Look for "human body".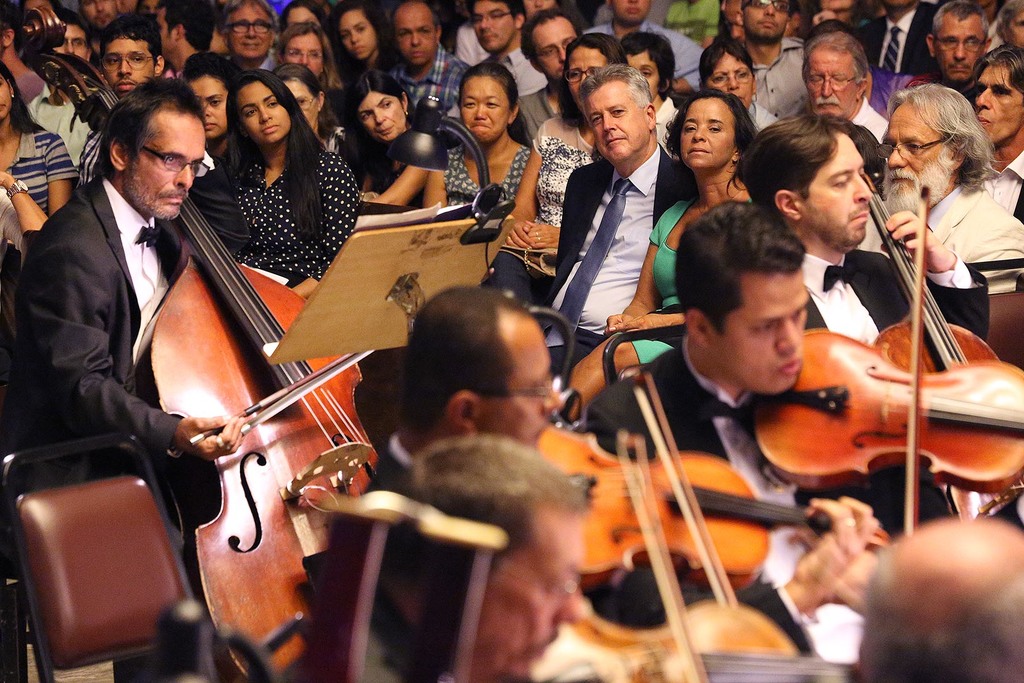
Found: l=390, t=424, r=604, b=682.
